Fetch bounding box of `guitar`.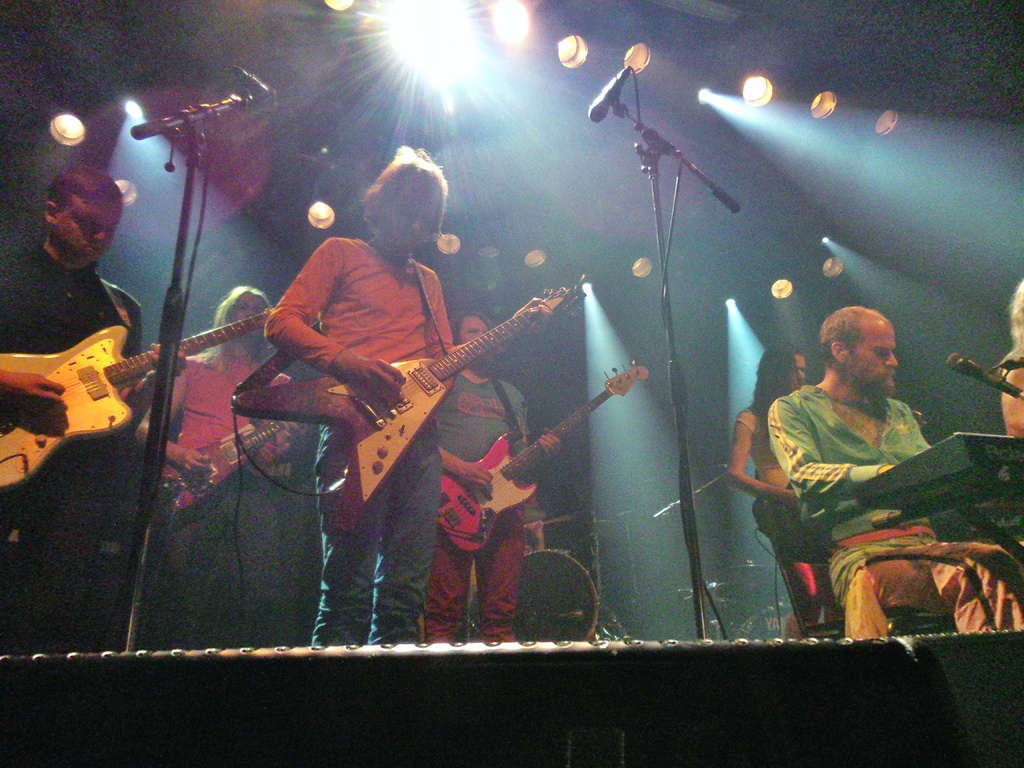
Bbox: {"left": 438, "top": 358, "right": 650, "bottom": 557}.
